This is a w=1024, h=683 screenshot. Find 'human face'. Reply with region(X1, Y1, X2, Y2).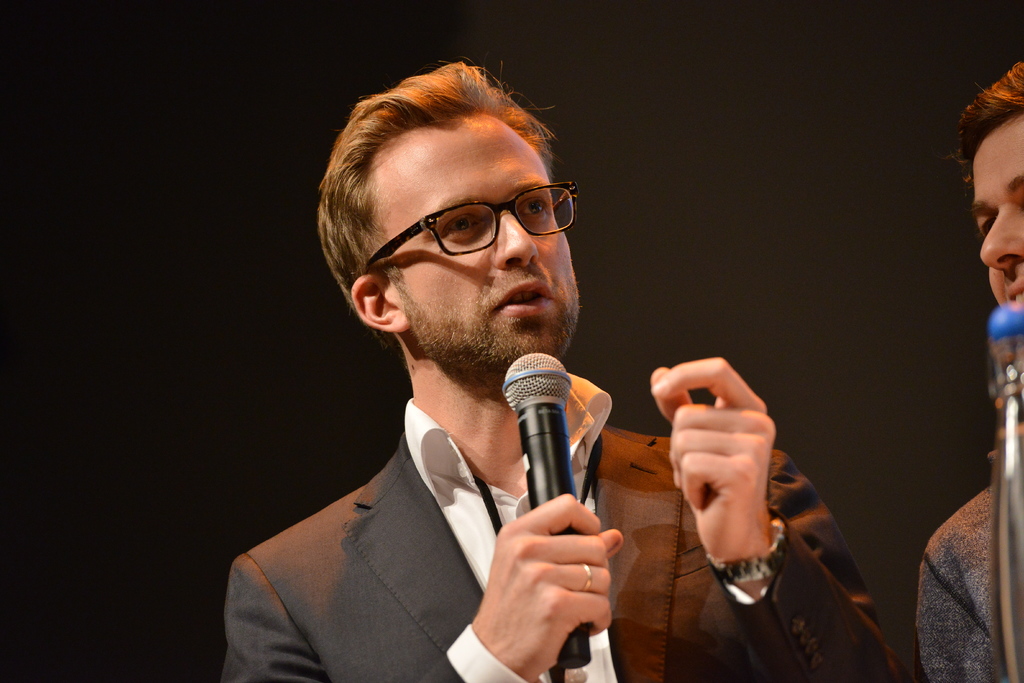
region(374, 113, 573, 342).
